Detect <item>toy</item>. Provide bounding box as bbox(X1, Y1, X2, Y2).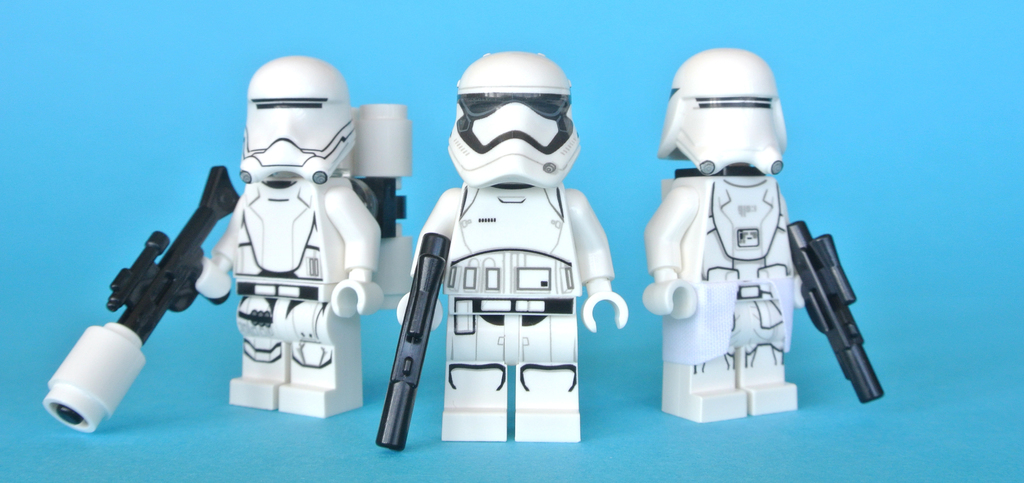
bbox(603, 54, 904, 409).
